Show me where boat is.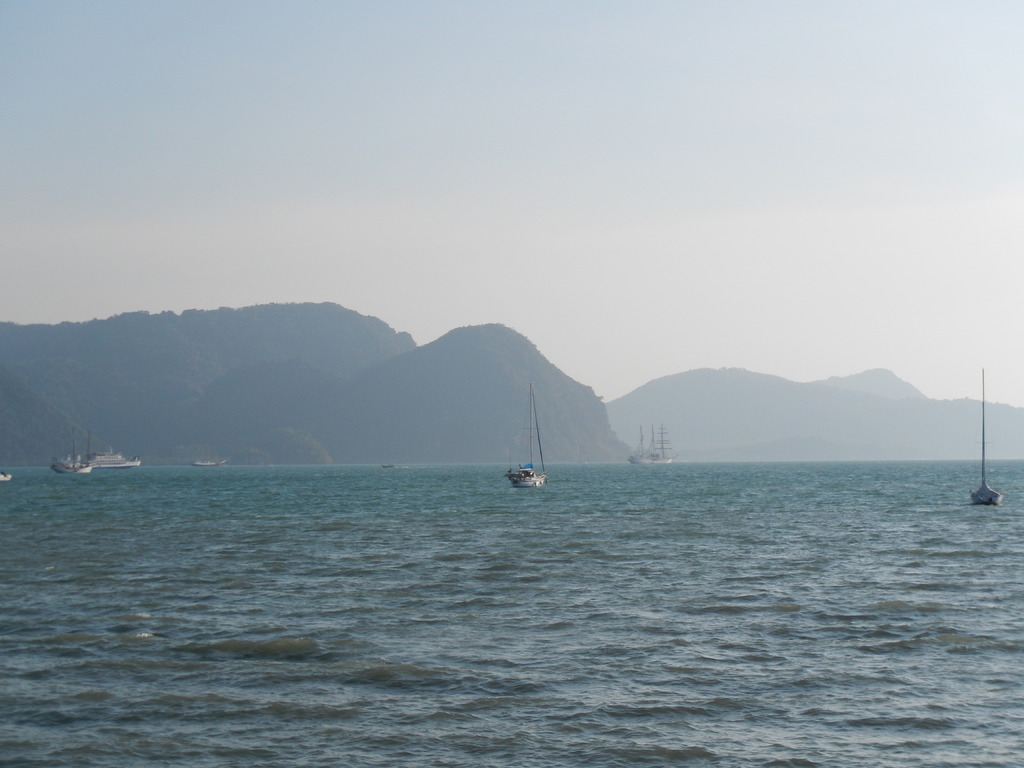
boat is at left=84, top=445, right=144, bottom=470.
